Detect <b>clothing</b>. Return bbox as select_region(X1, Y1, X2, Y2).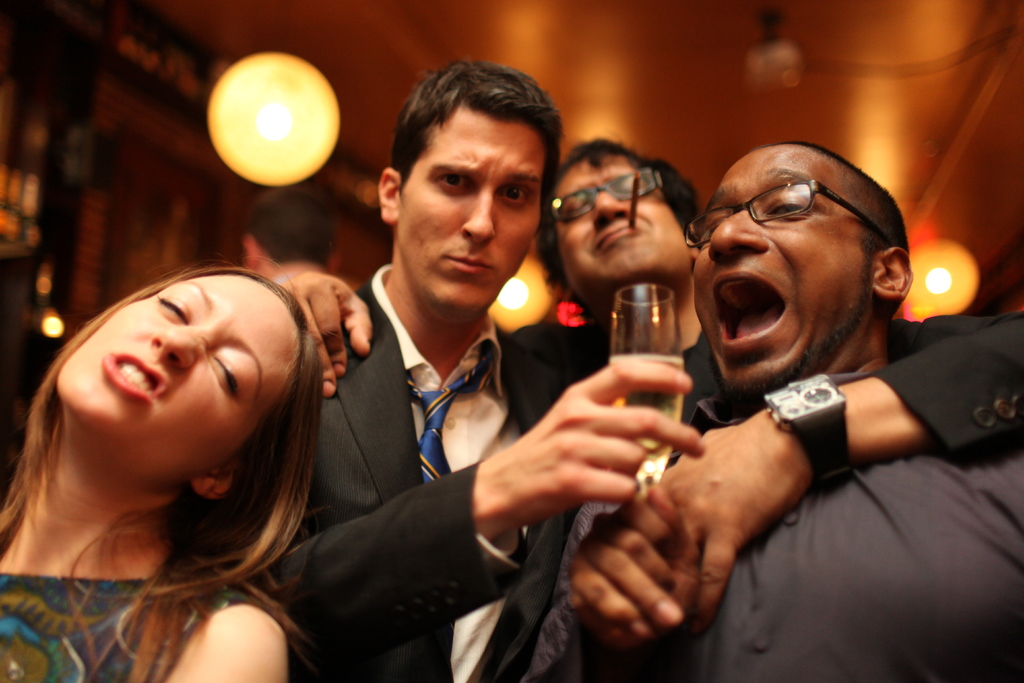
select_region(238, 271, 574, 682).
